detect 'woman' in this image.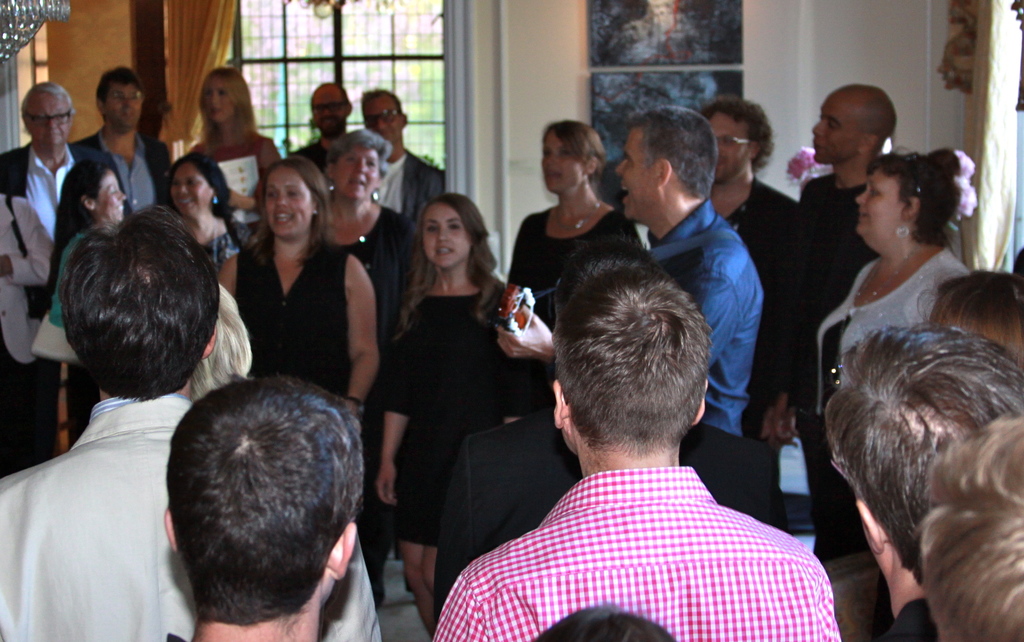
Detection: [left=321, top=125, right=425, bottom=603].
